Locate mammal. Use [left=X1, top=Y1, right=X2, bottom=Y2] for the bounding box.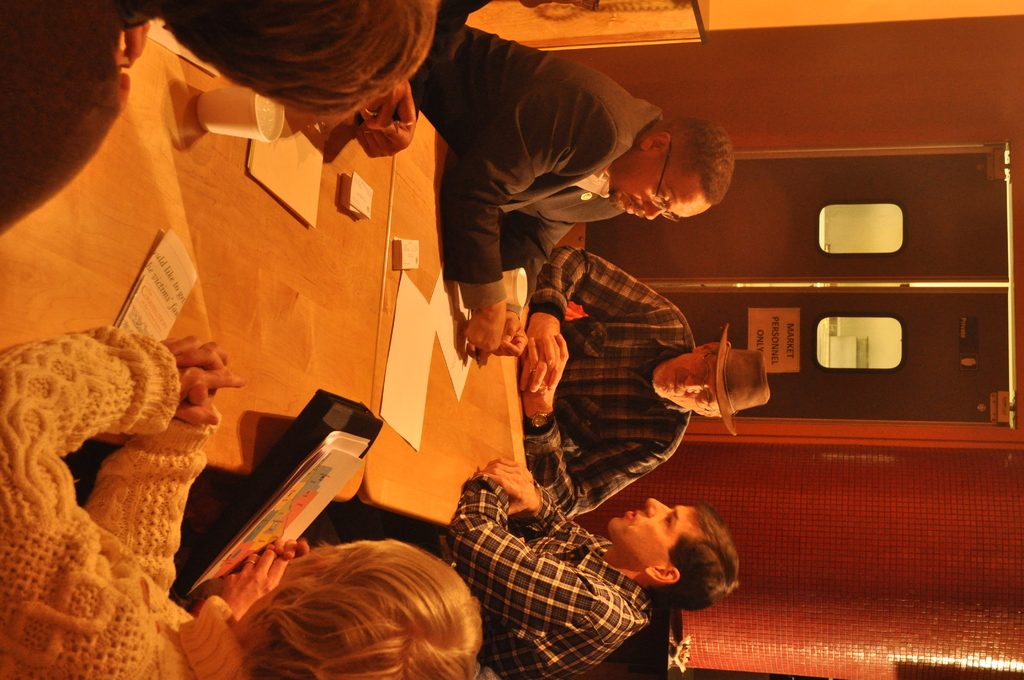
[left=449, top=457, right=744, bottom=679].
